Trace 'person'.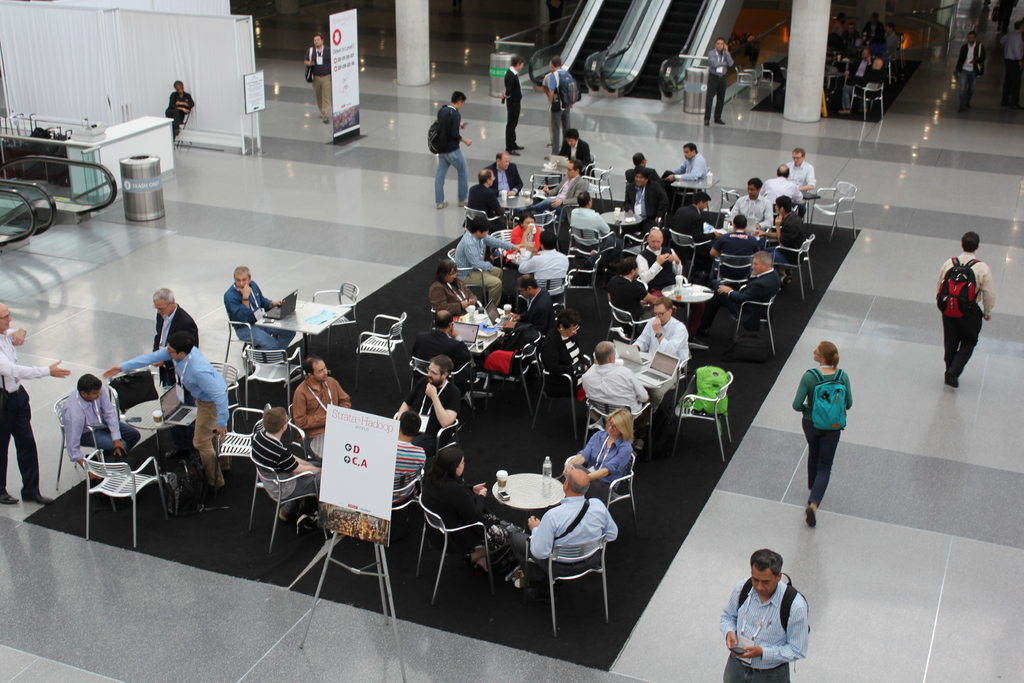
Traced to bbox(621, 150, 667, 192).
